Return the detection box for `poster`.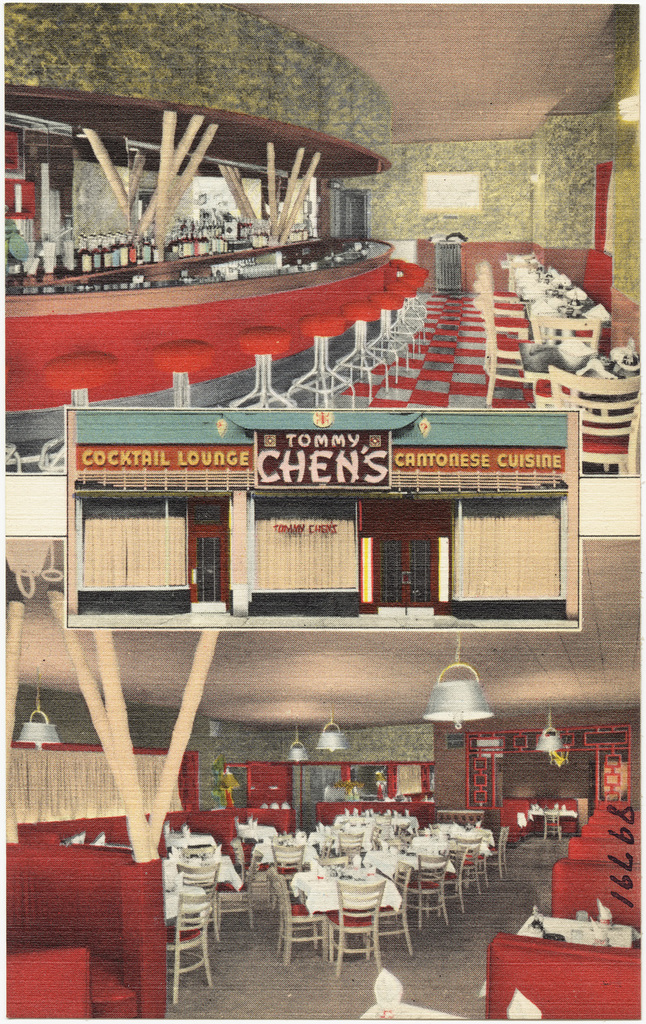
0,0,645,1020.
